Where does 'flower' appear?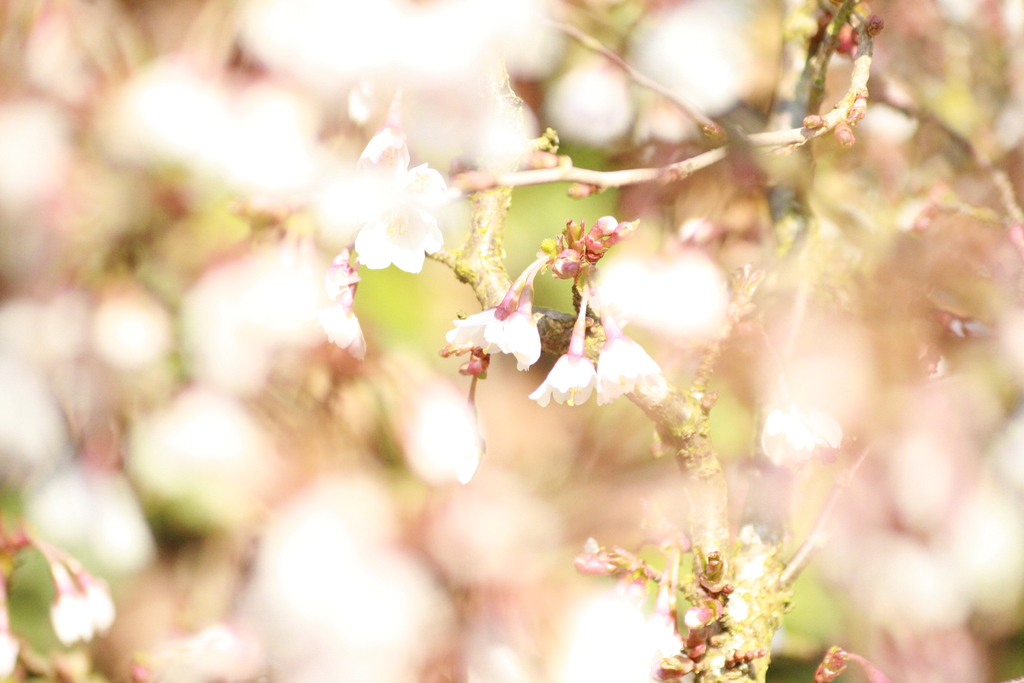
Appears at 122,384,284,516.
